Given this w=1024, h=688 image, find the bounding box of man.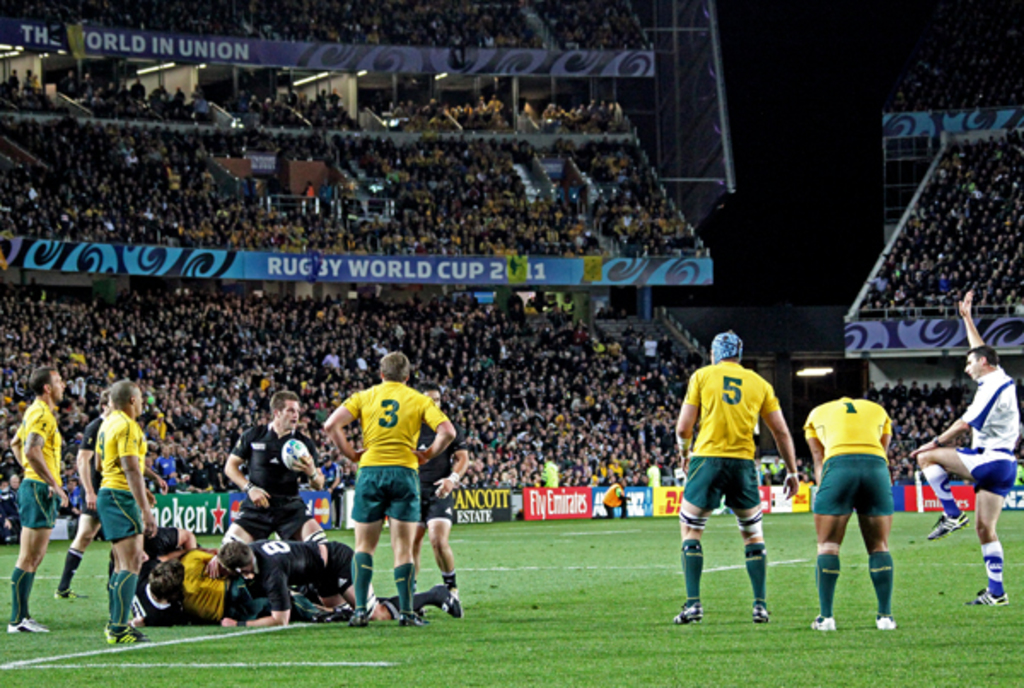
box(207, 539, 464, 628).
